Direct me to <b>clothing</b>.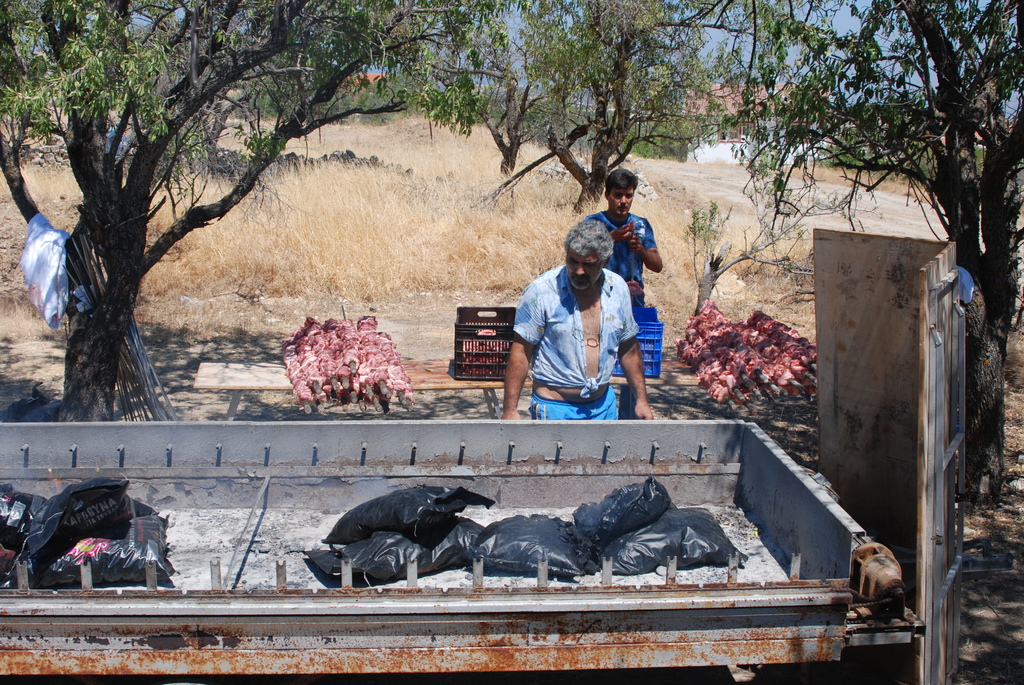
Direction: detection(14, 210, 74, 327).
